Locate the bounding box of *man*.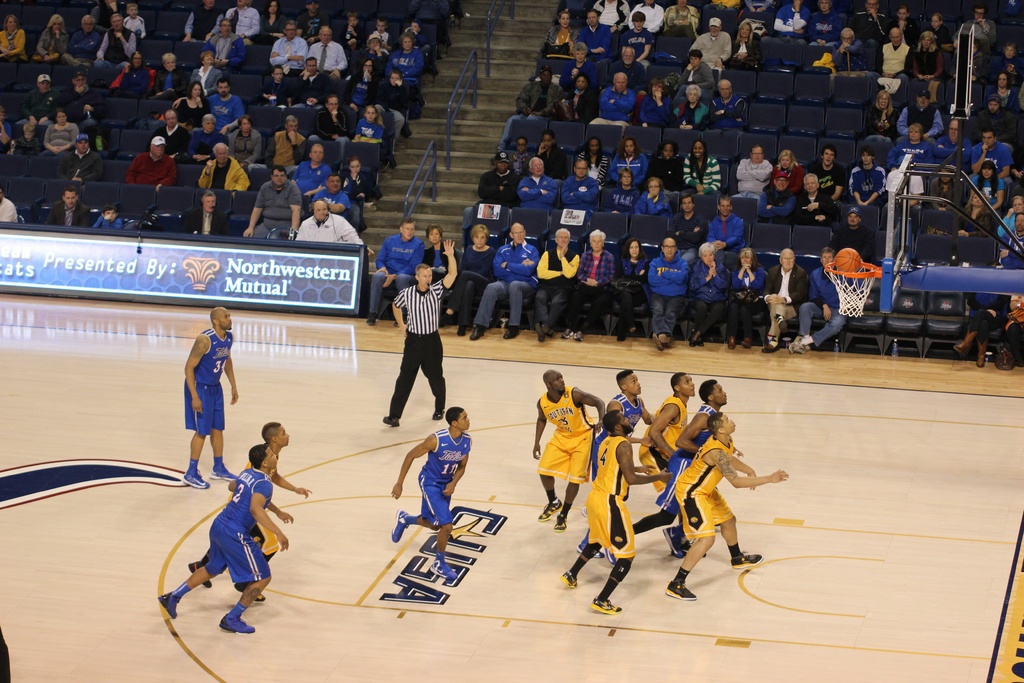
Bounding box: box=[155, 440, 291, 630].
